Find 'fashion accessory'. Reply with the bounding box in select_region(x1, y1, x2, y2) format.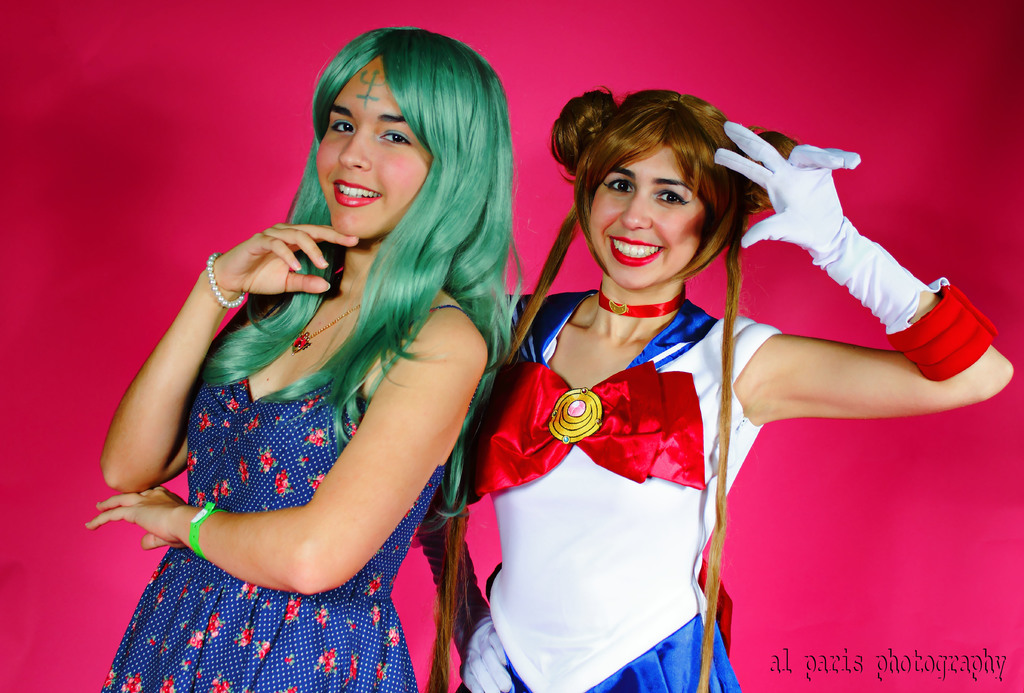
select_region(209, 257, 246, 303).
